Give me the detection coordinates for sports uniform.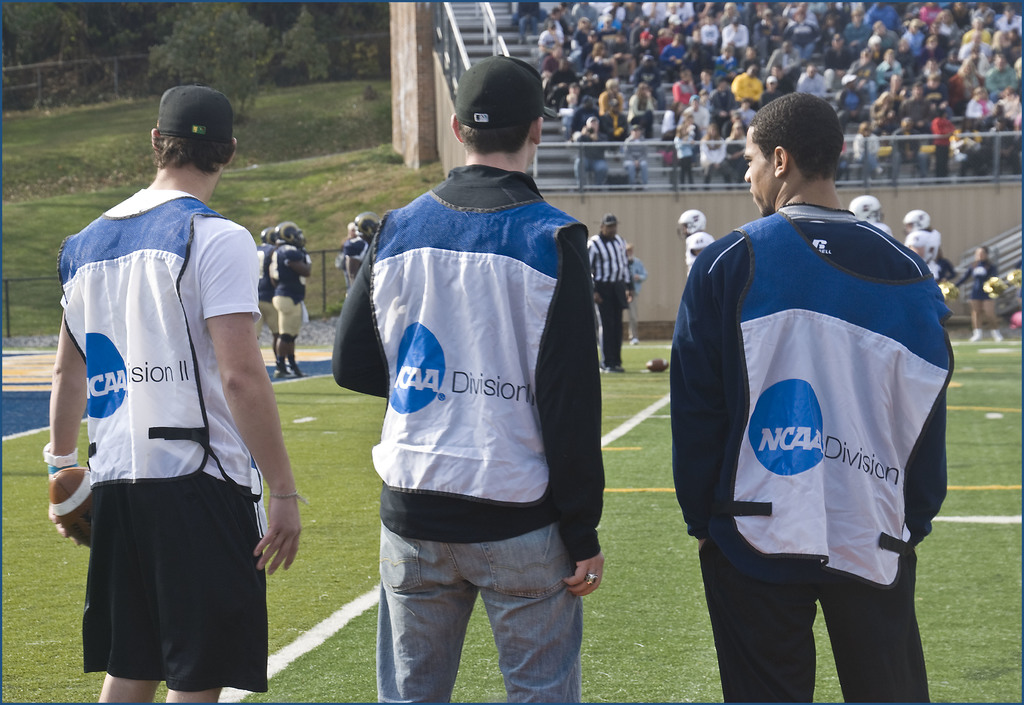
(261, 246, 320, 344).
